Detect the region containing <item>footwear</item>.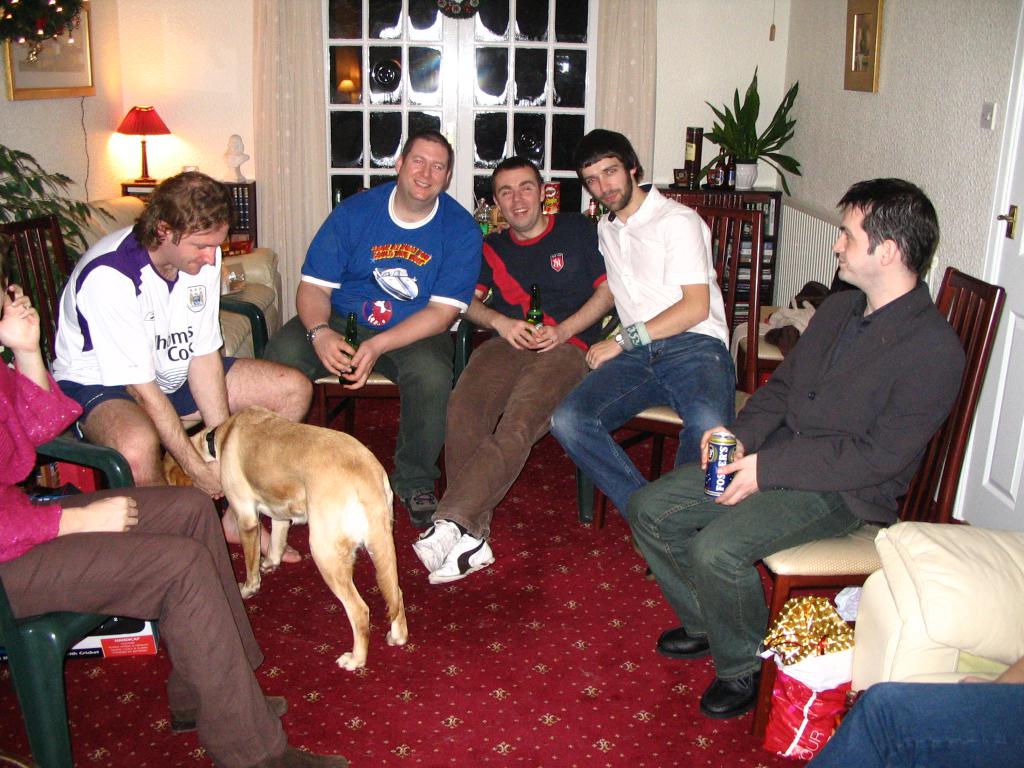
<bbox>415, 515, 458, 569</bbox>.
